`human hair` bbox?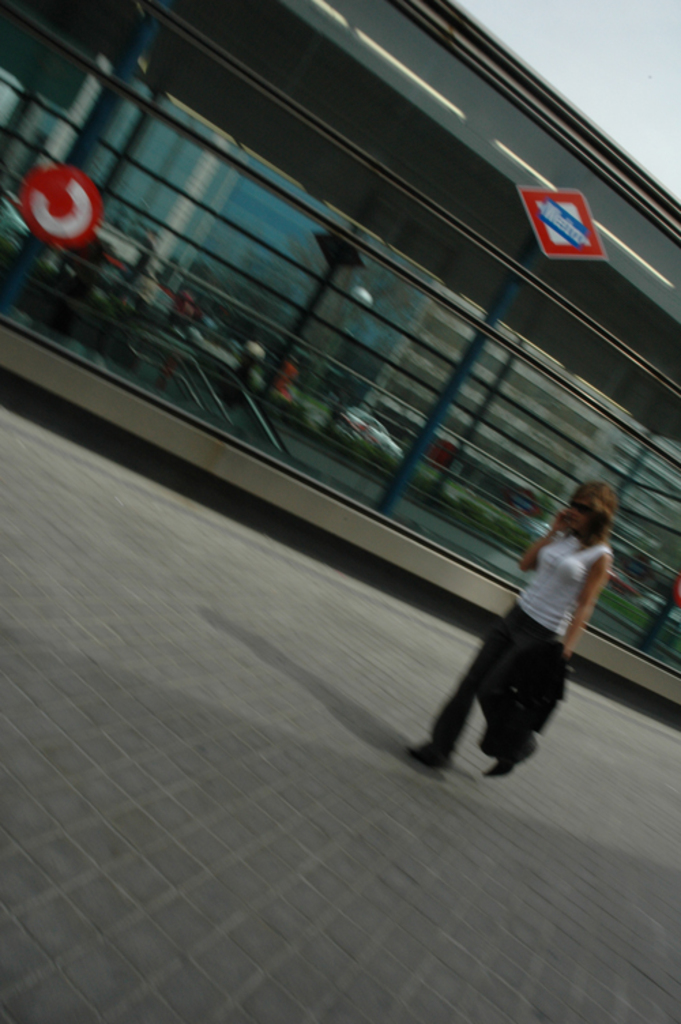
<box>565,479,625,561</box>
